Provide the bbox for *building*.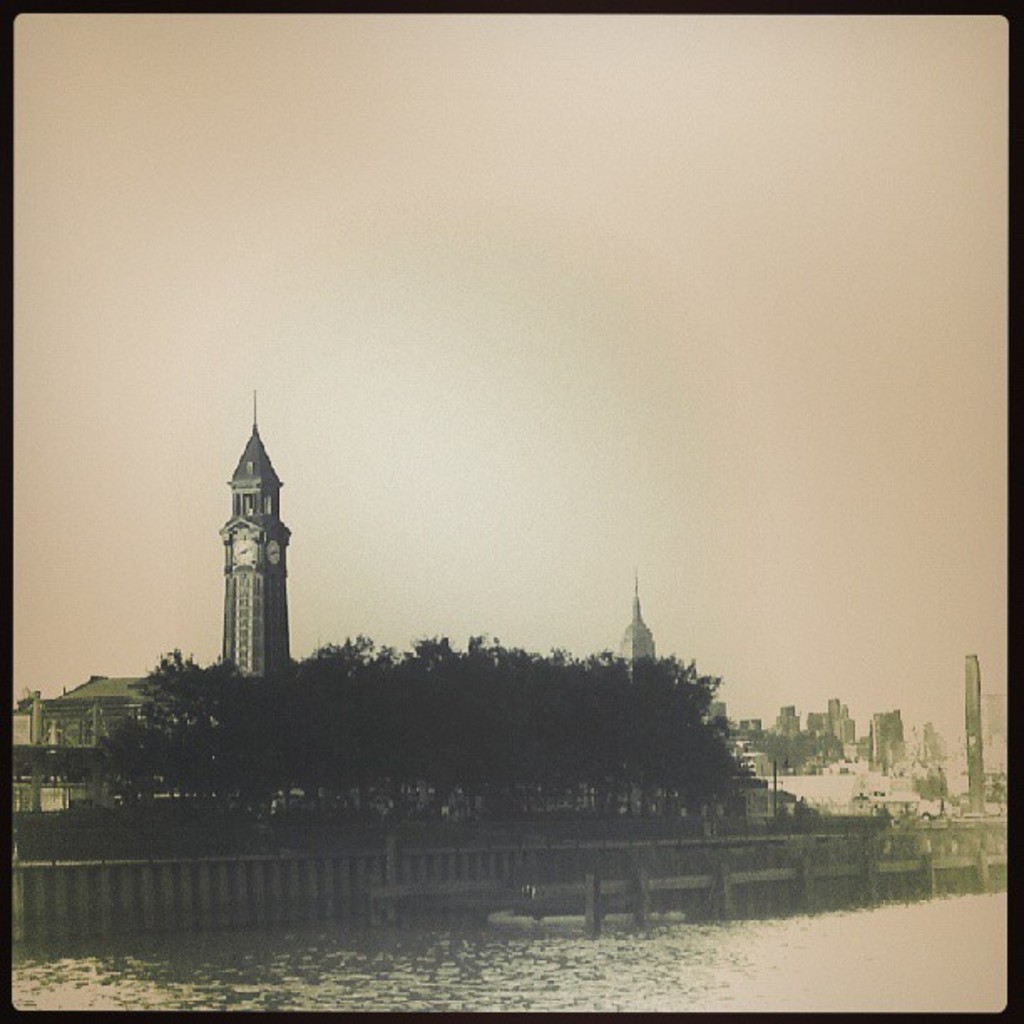
bbox=(870, 706, 904, 781).
